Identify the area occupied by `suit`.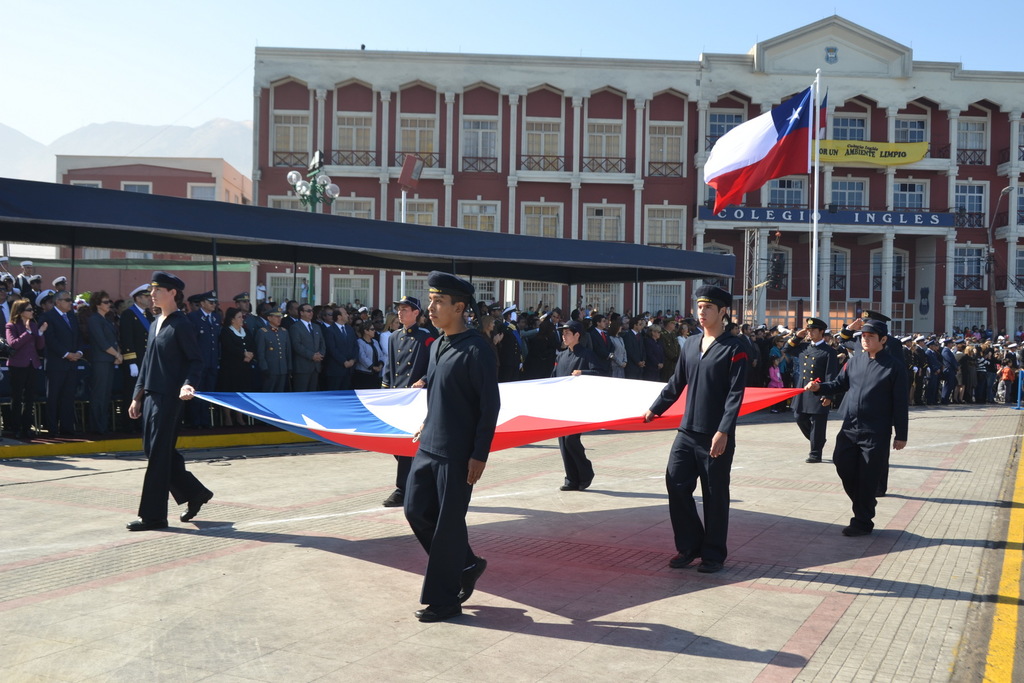
Area: (282,315,298,325).
